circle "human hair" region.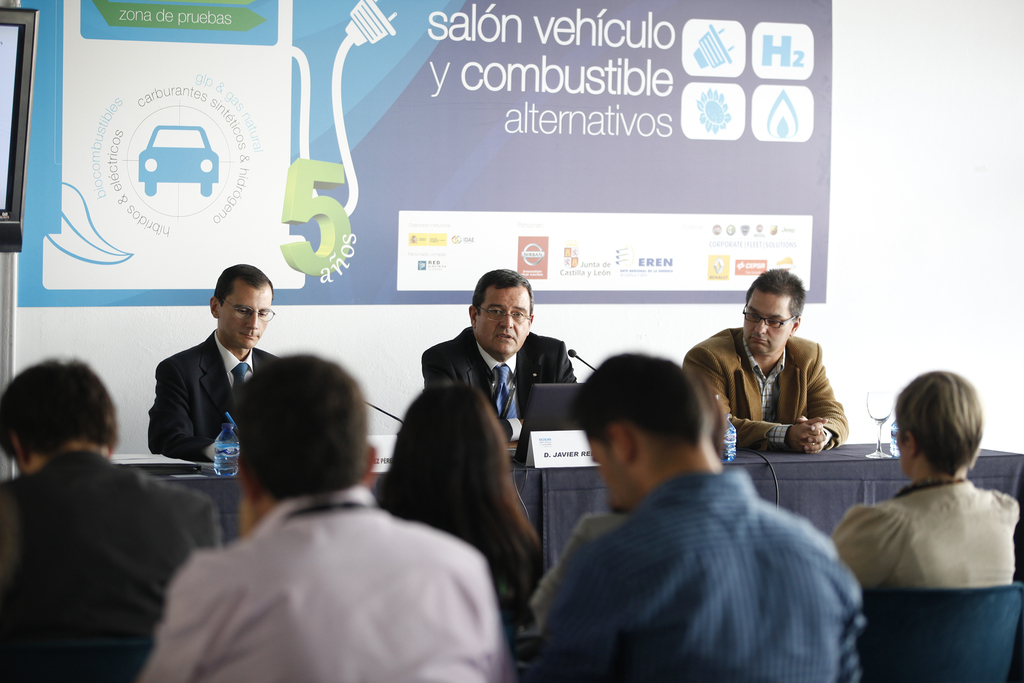
Region: [743, 269, 804, 323].
